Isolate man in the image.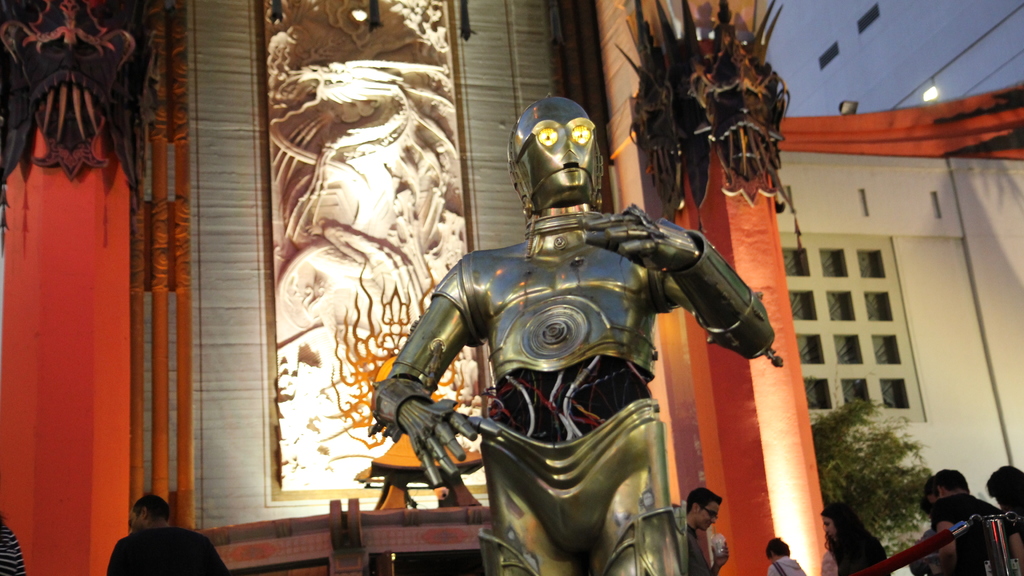
Isolated region: 918, 467, 1023, 575.
